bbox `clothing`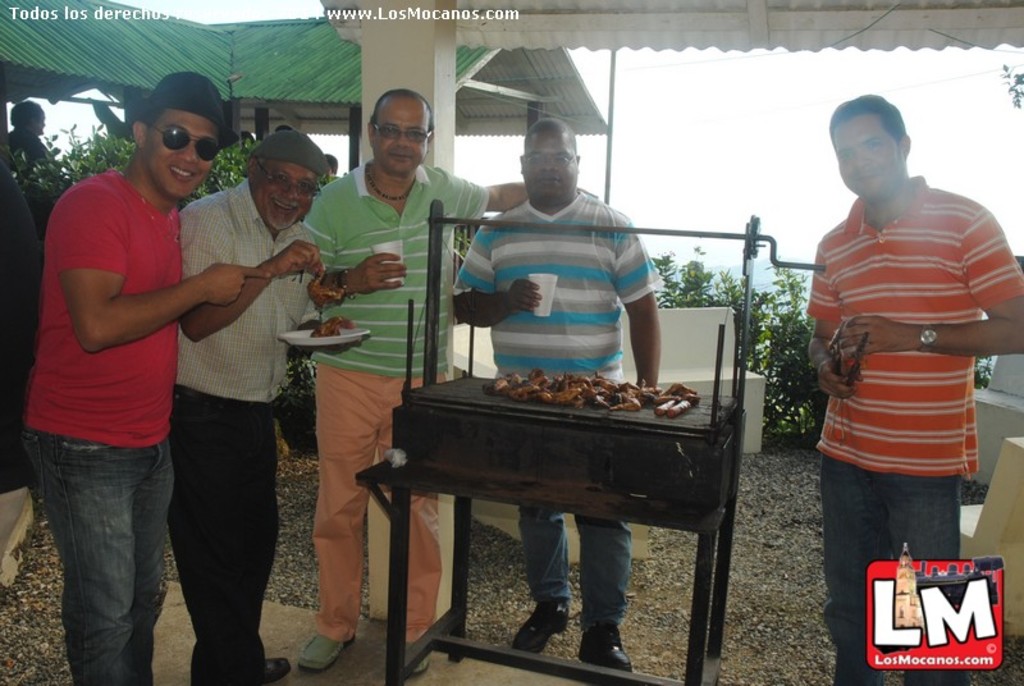
{"x1": 182, "y1": 173, "x2": 325, "y2": 685}
